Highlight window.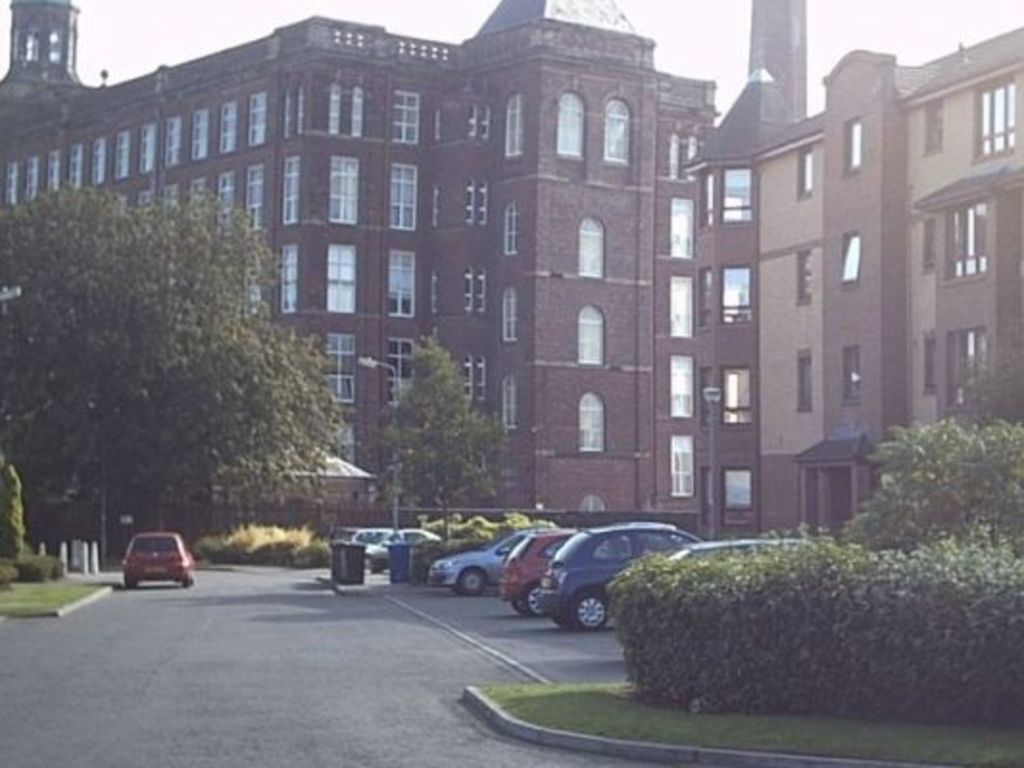
Highlighted region: crop(578, 382, 609, 451).
